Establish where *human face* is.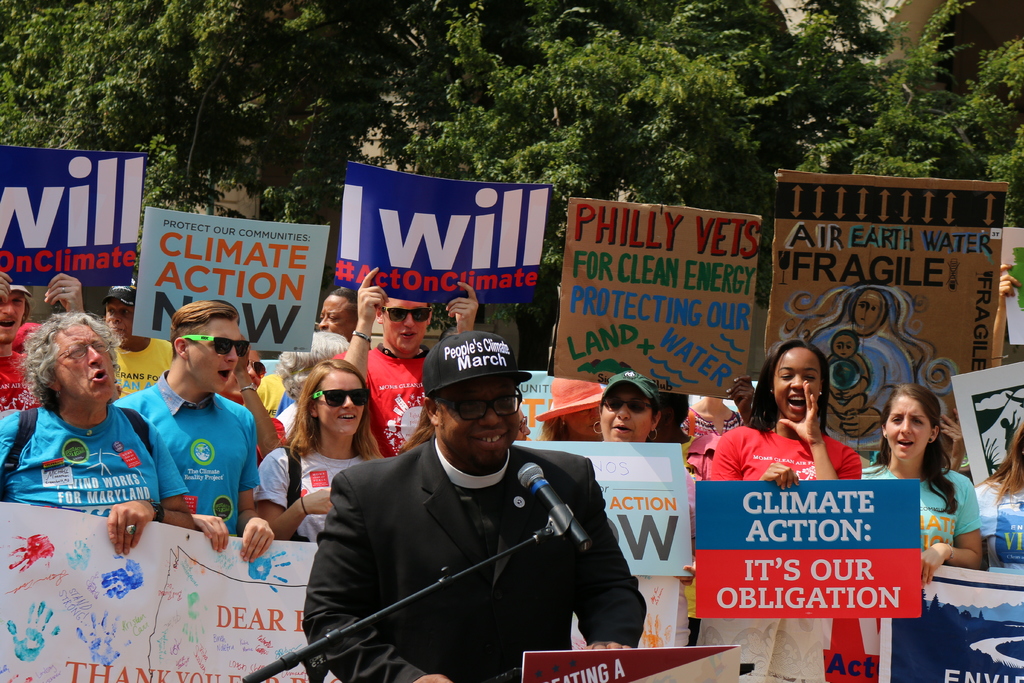
Established at <bbox>195, 318, 240, 391</bbox>.
